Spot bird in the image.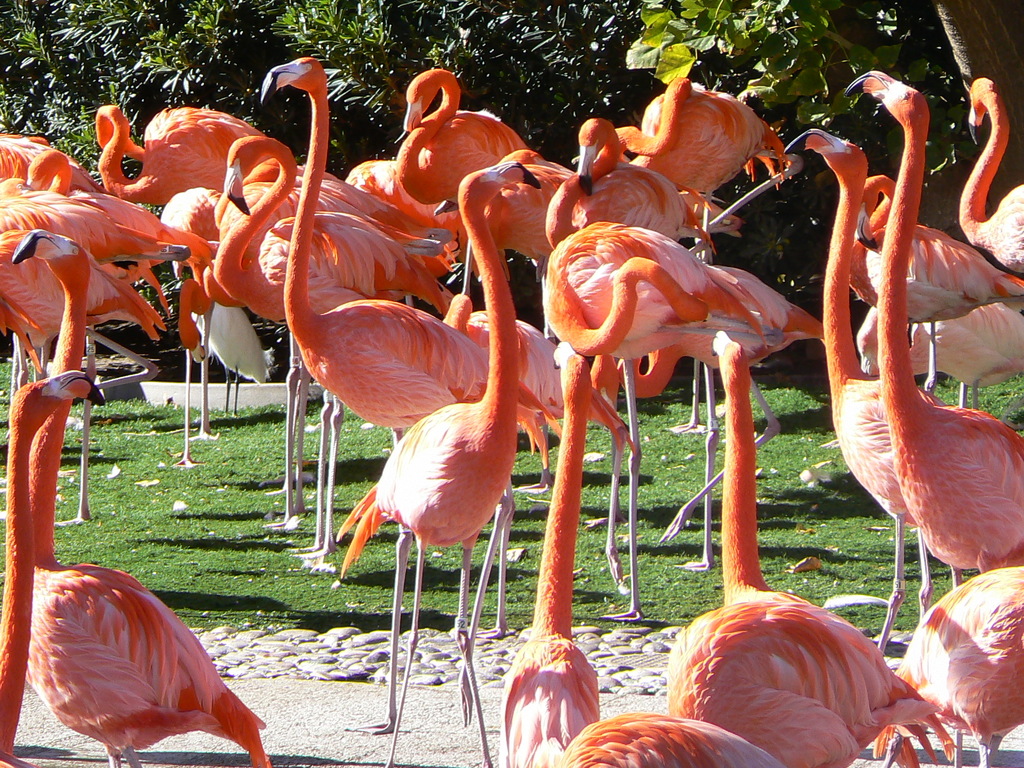
bird found at rect(527, 710, 775, 767).
